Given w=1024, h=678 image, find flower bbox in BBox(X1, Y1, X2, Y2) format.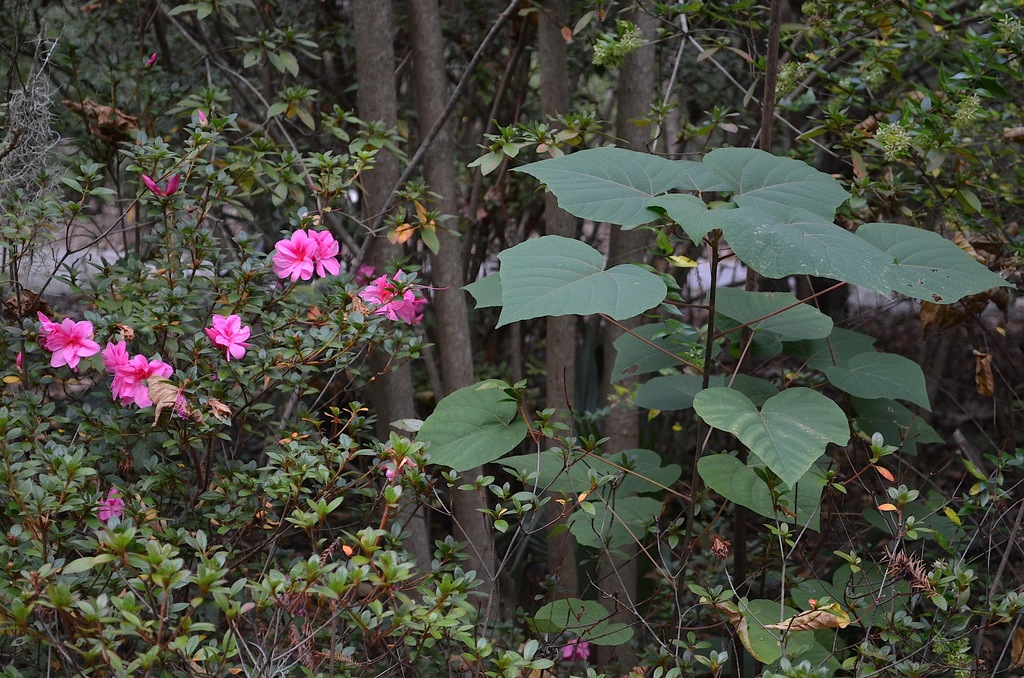
BBox(95, 486, 124, 524).
